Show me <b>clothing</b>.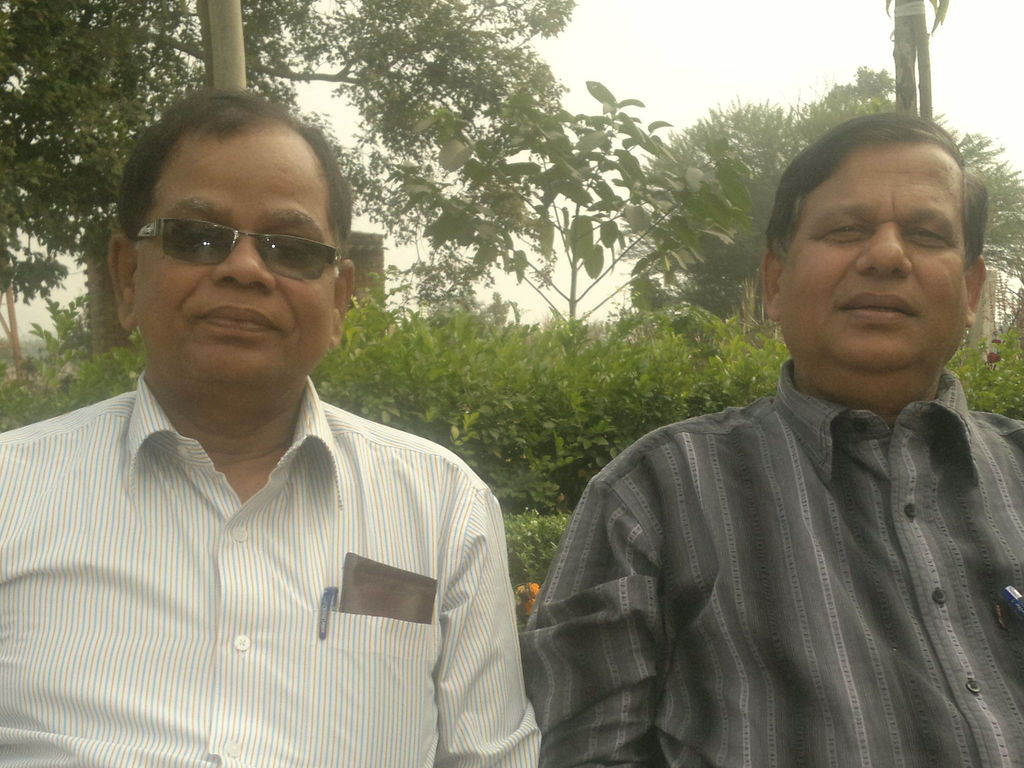
<b>clothing</b> is here: [x1=0, y1=374, x2=545, y2=766].
